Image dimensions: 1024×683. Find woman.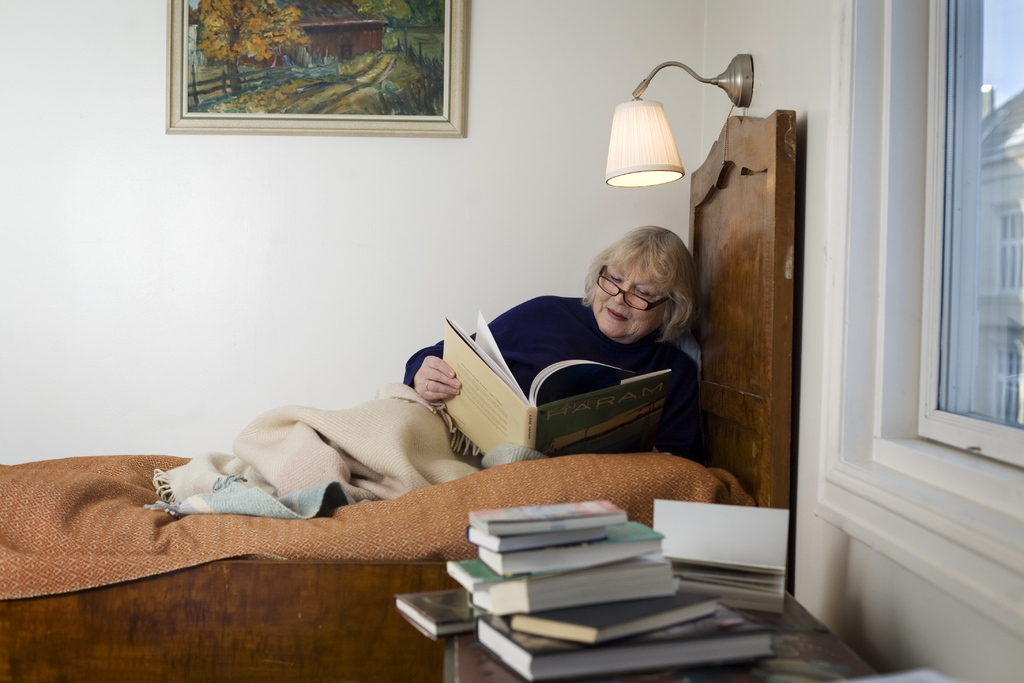
[455, 196, 737, 489].
